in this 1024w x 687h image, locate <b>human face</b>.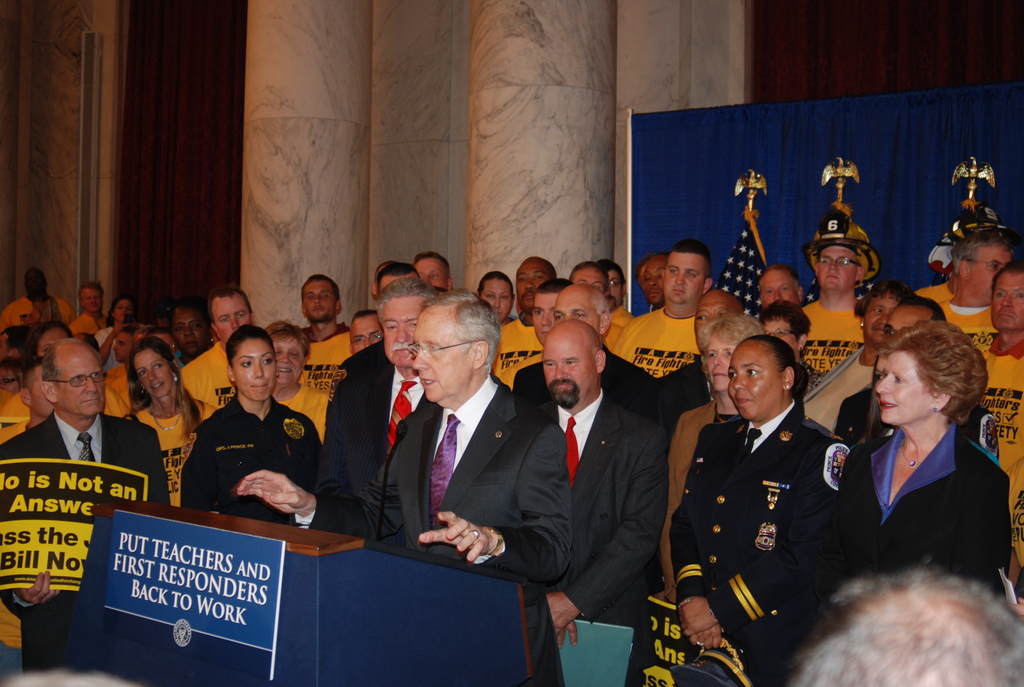
Bounding box: <region>113, 297, 134, 321</region>.
